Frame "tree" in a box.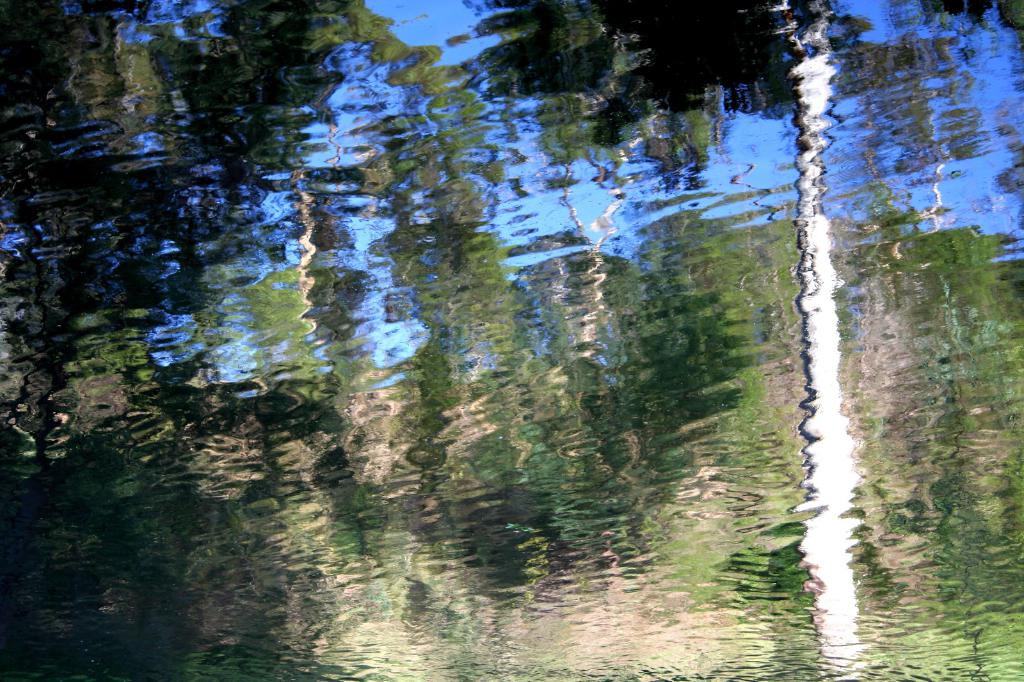
BBox(0, 0, 1023, 681).
